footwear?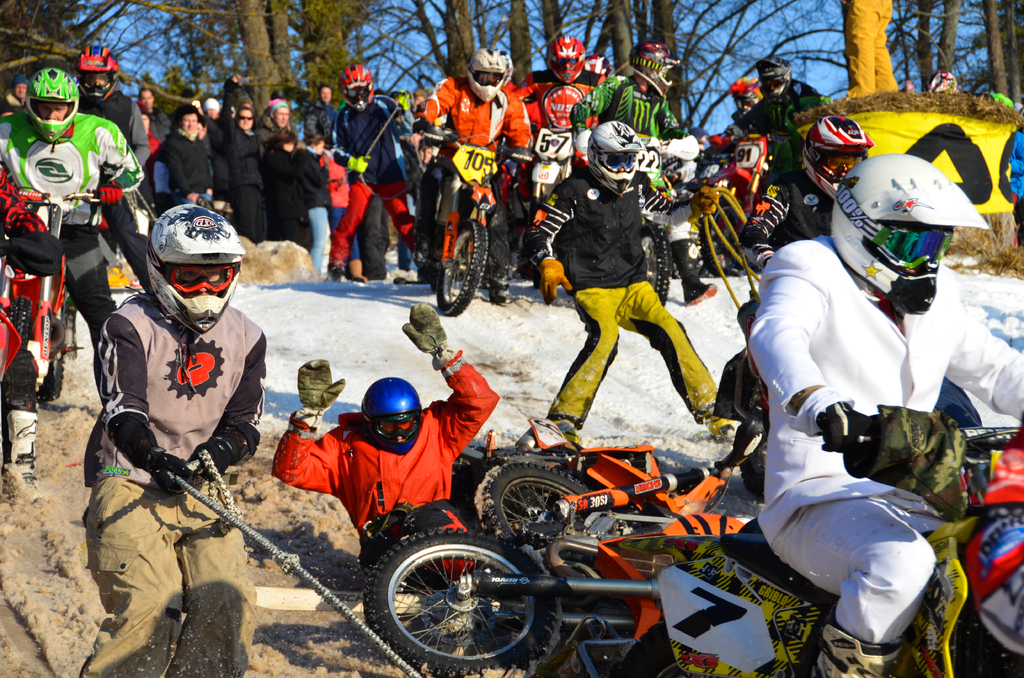
(812,622,906,677)
